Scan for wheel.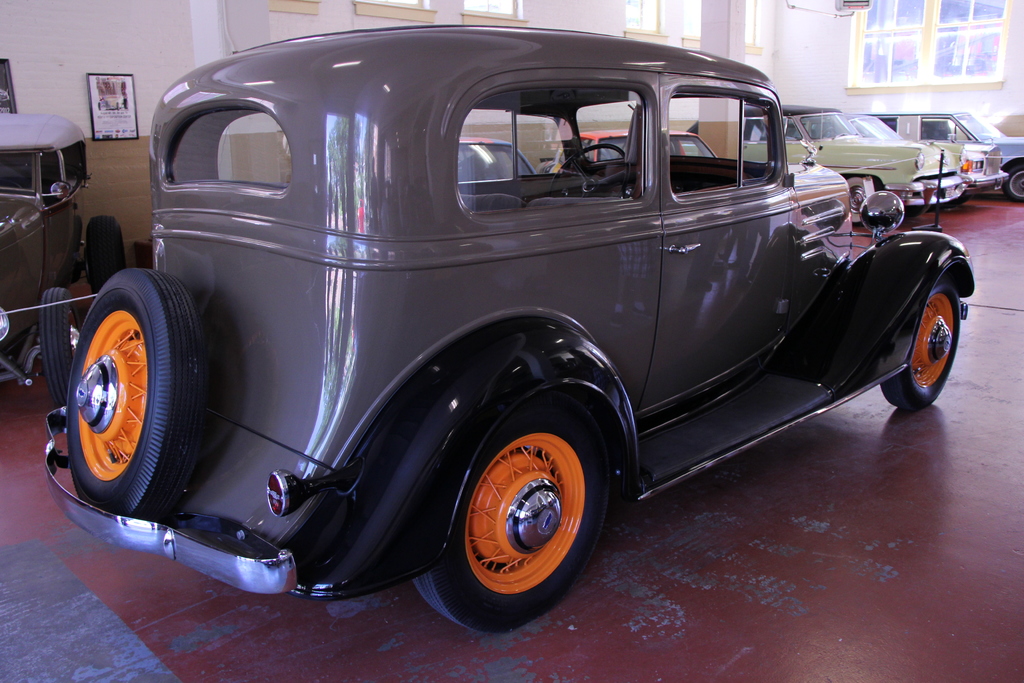
Scan result: Rect(885, 283, 955, 417).
